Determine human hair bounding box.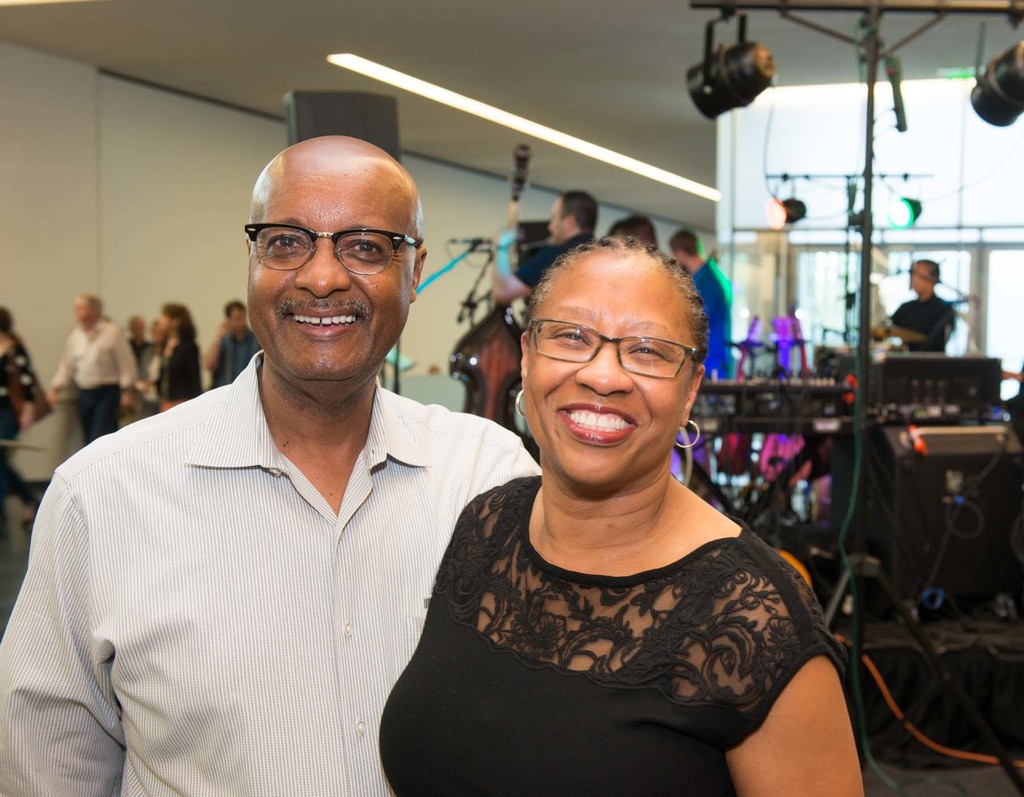
Determined: <bbox>0, 303, 25, 351</bbox>.
